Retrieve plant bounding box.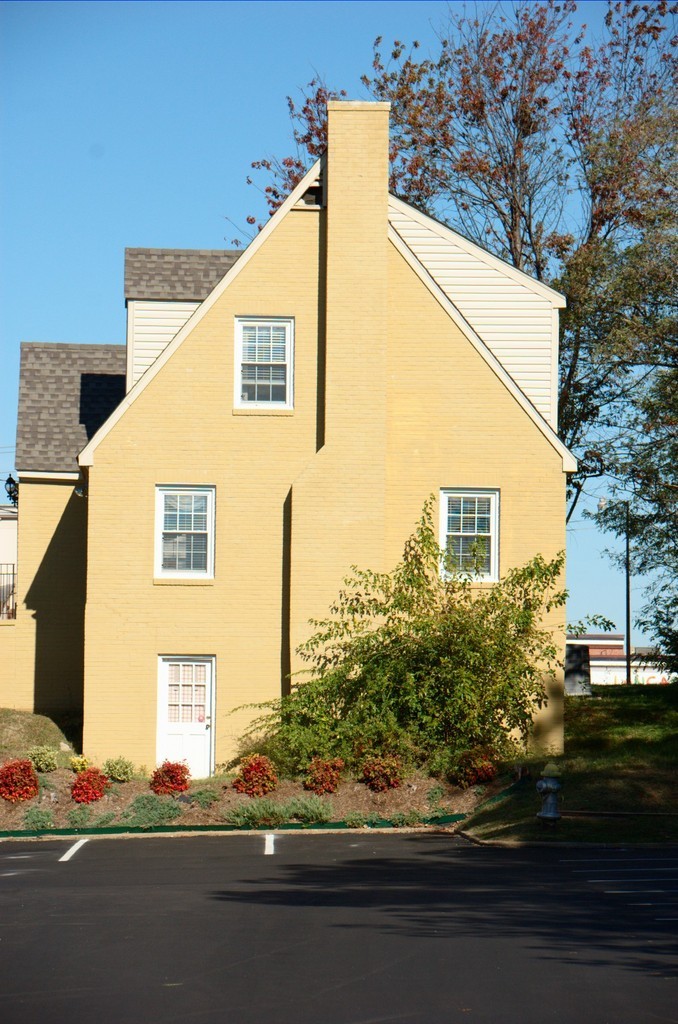
Bounding box: left=152, top=759, right=195, bottom=798.
